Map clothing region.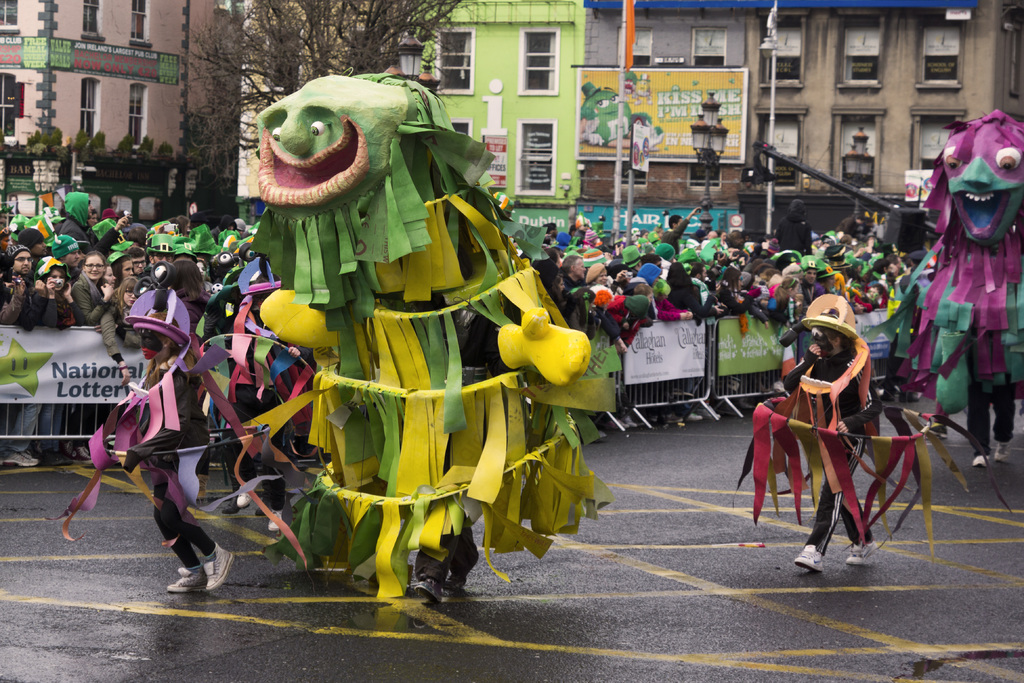
Mapped to {"left": 781, "top": 325, "right": 871, "bottom": 557}.
